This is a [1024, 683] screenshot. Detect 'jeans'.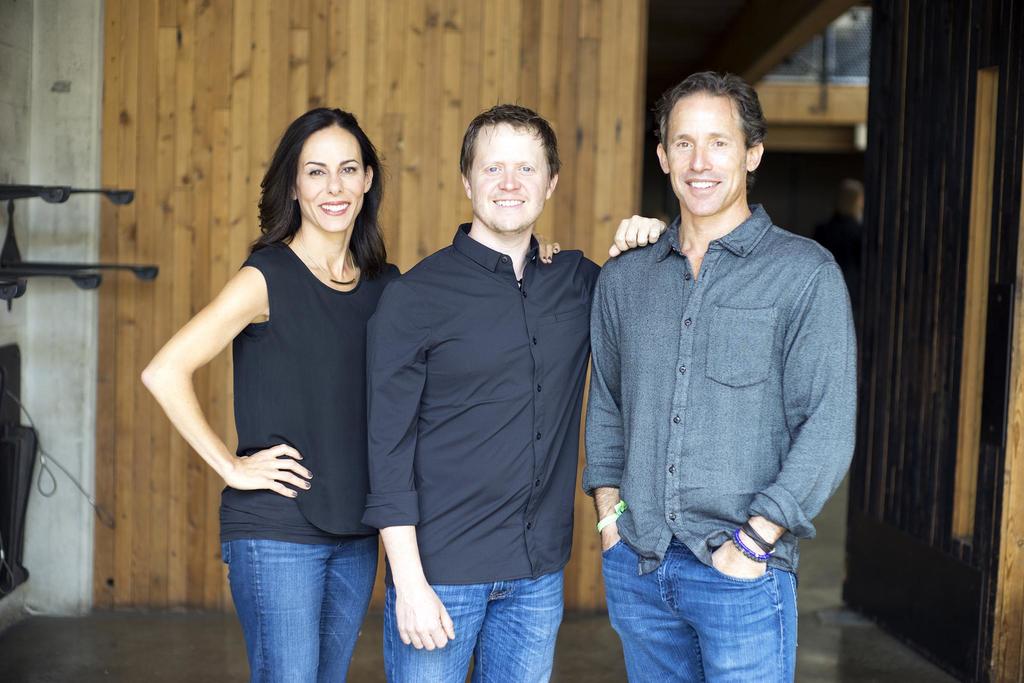
locate(384, 572, 569, 682).
